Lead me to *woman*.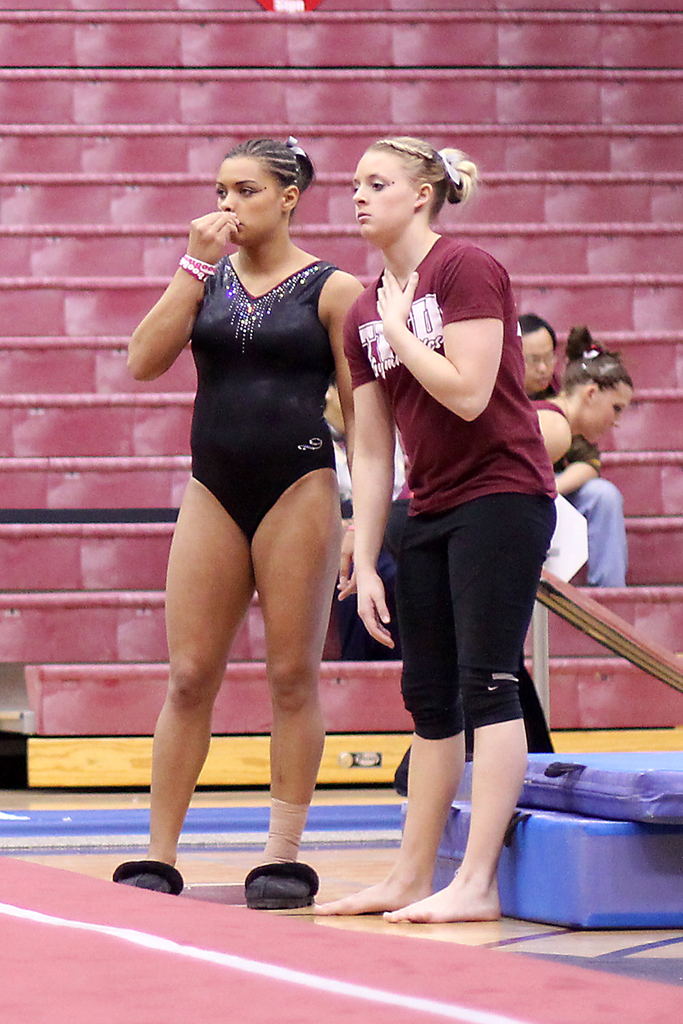
Lead to box=[388, 323, 630, 569].
